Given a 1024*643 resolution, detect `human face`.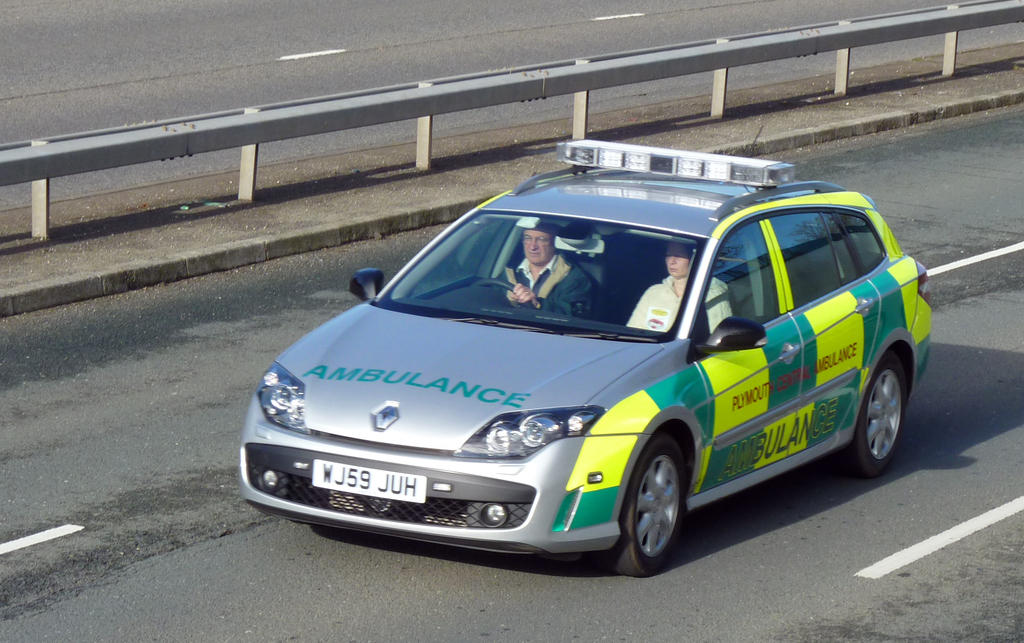
region(665, 244, 689, 274).
